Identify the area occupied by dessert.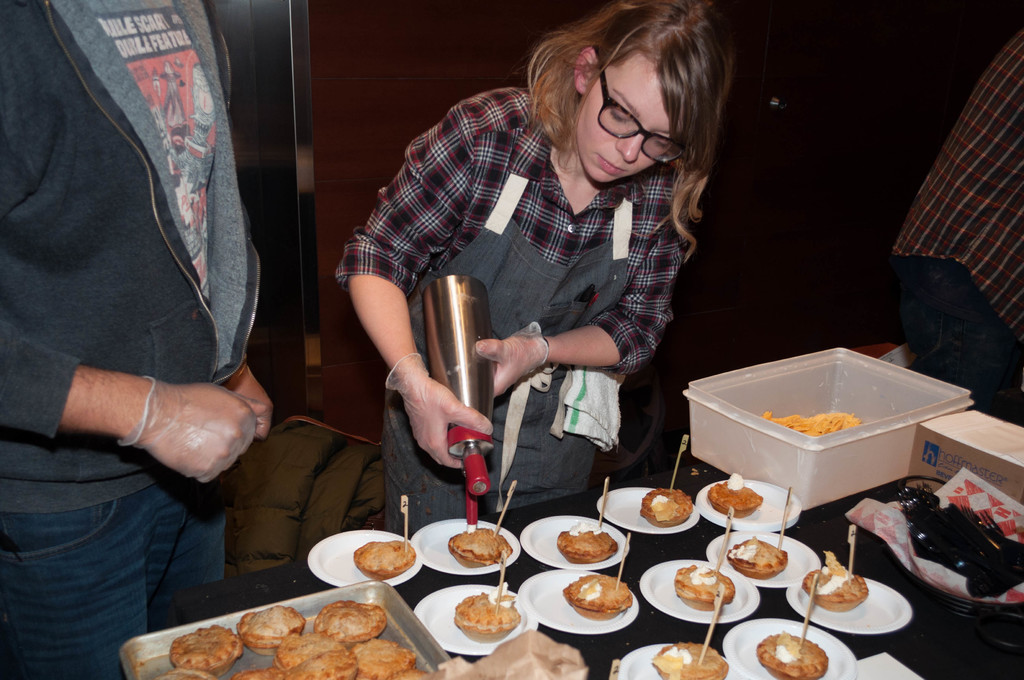
Area: bbox=[730, 537, 788, 576].
